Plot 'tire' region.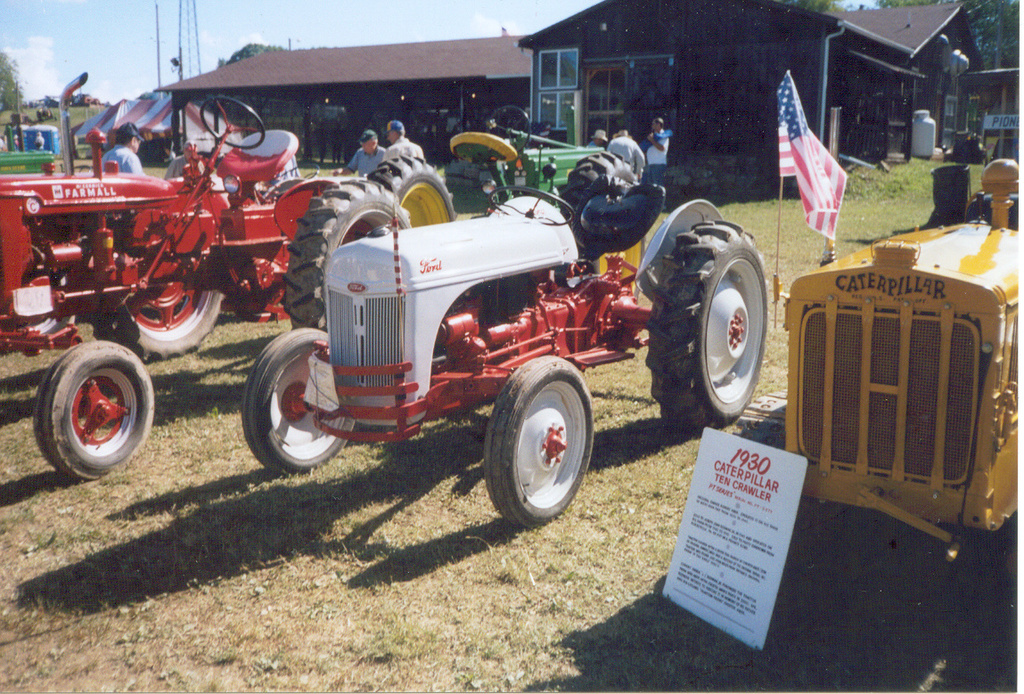
Plotted at 480,354,594,528.
